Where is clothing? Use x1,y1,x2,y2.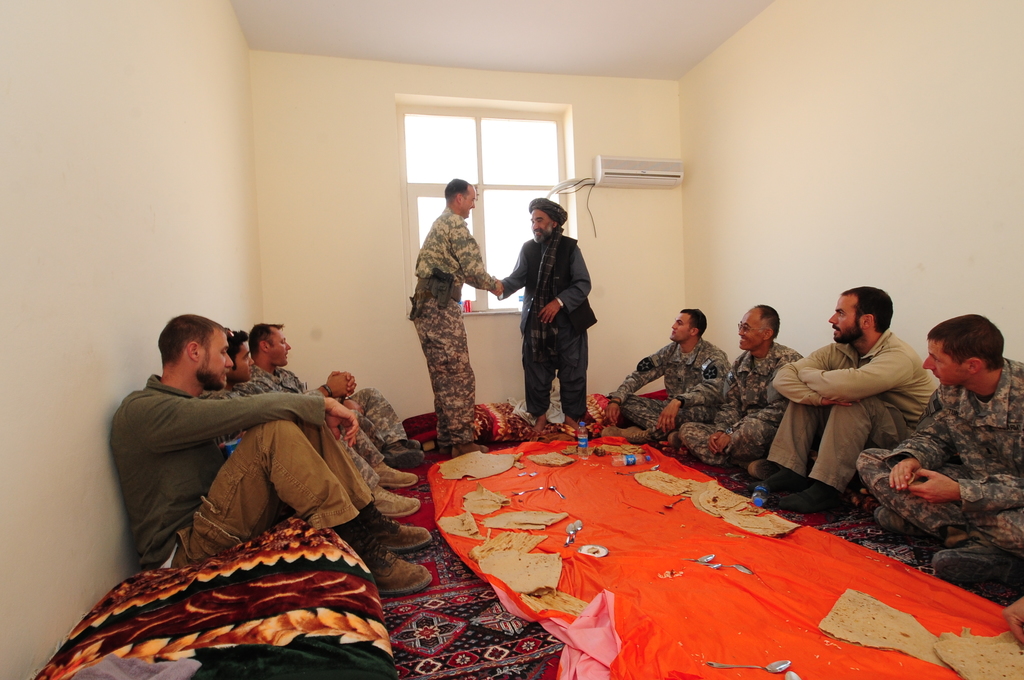
614,332,732,434.
